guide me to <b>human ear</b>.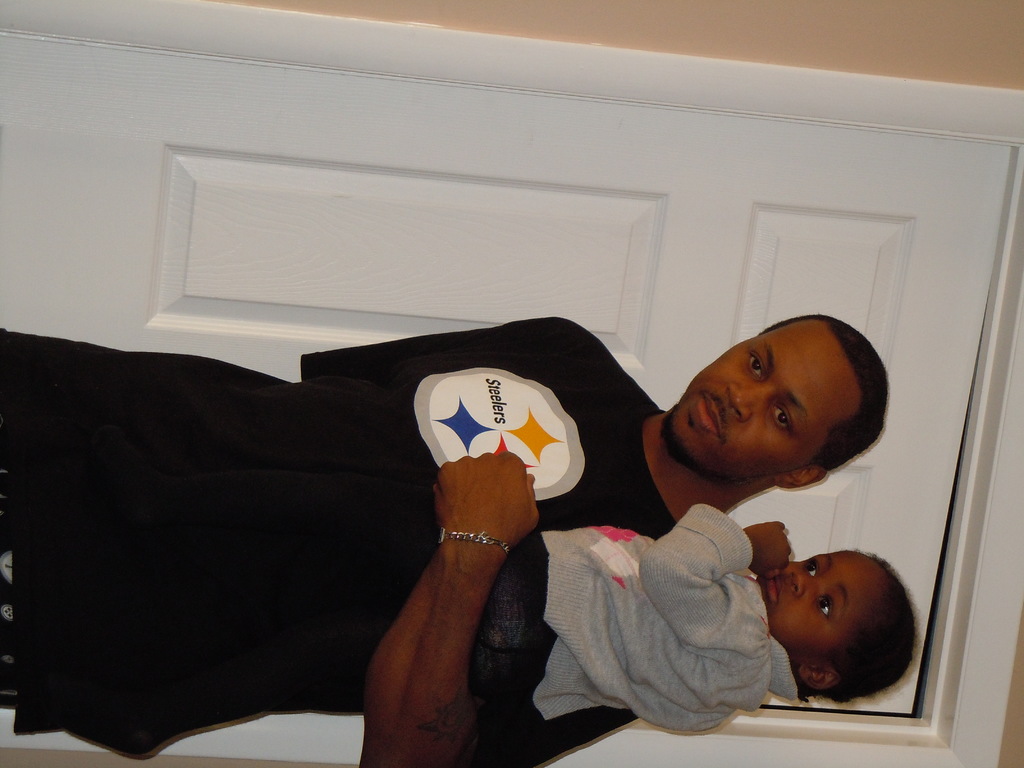
Guidance: bbox=(769, 467, 831, 491).
